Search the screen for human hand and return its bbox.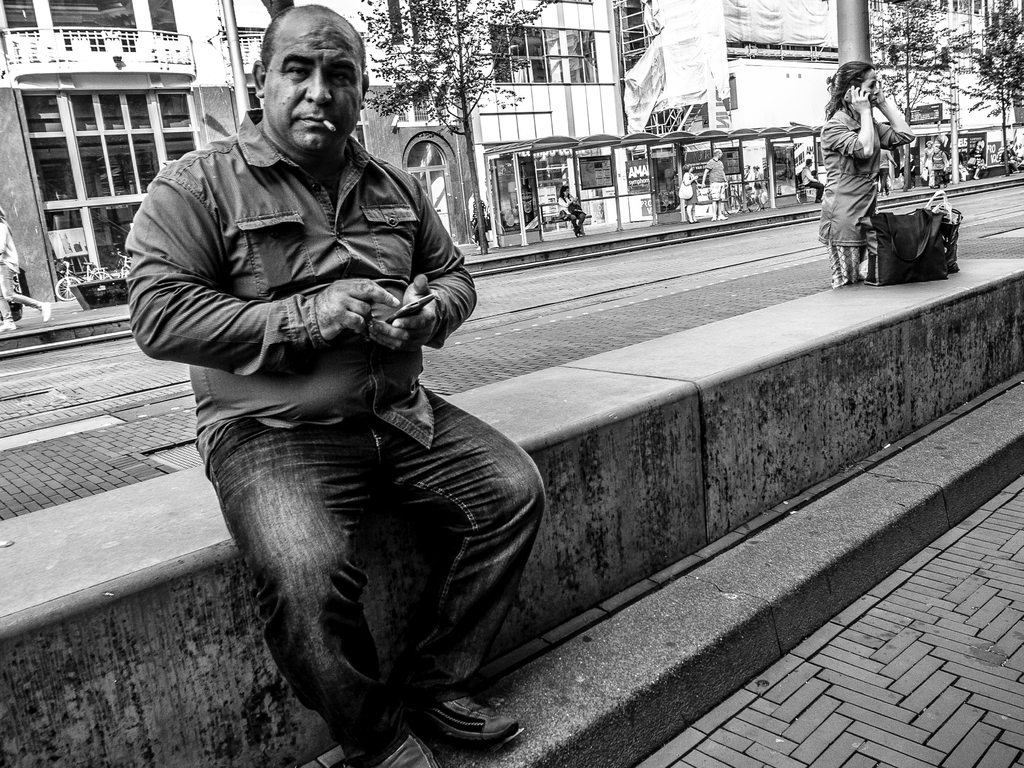
Found: (875,83,888,106).
